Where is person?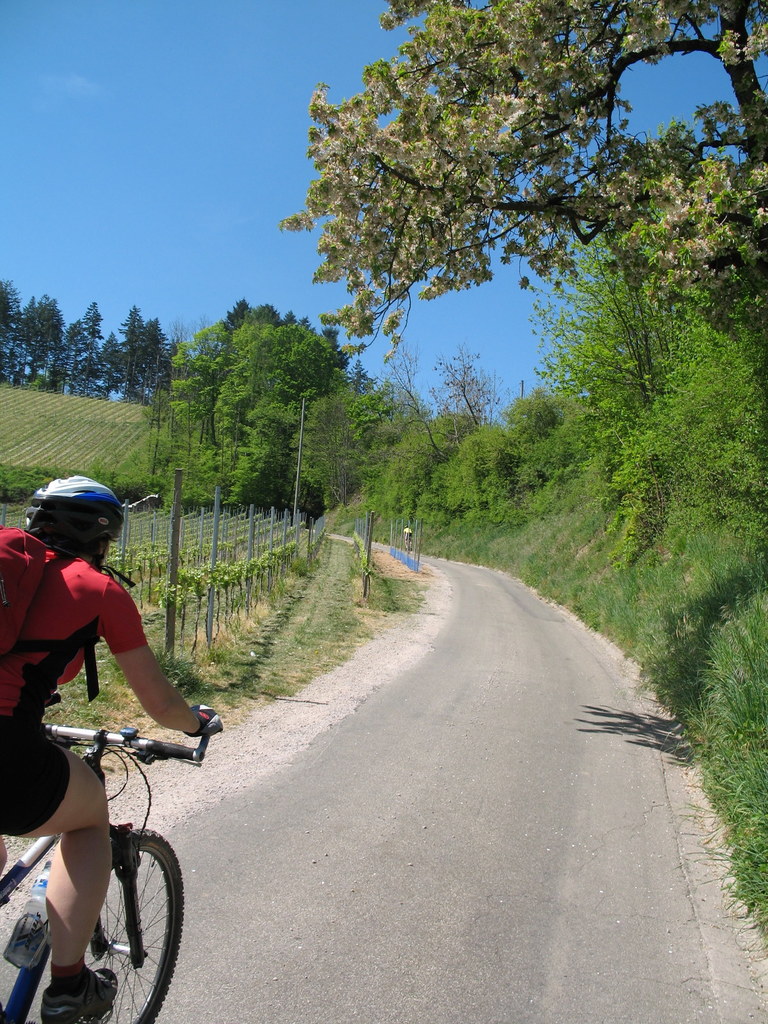
<region>0, 470, 223, 1023</region>.
